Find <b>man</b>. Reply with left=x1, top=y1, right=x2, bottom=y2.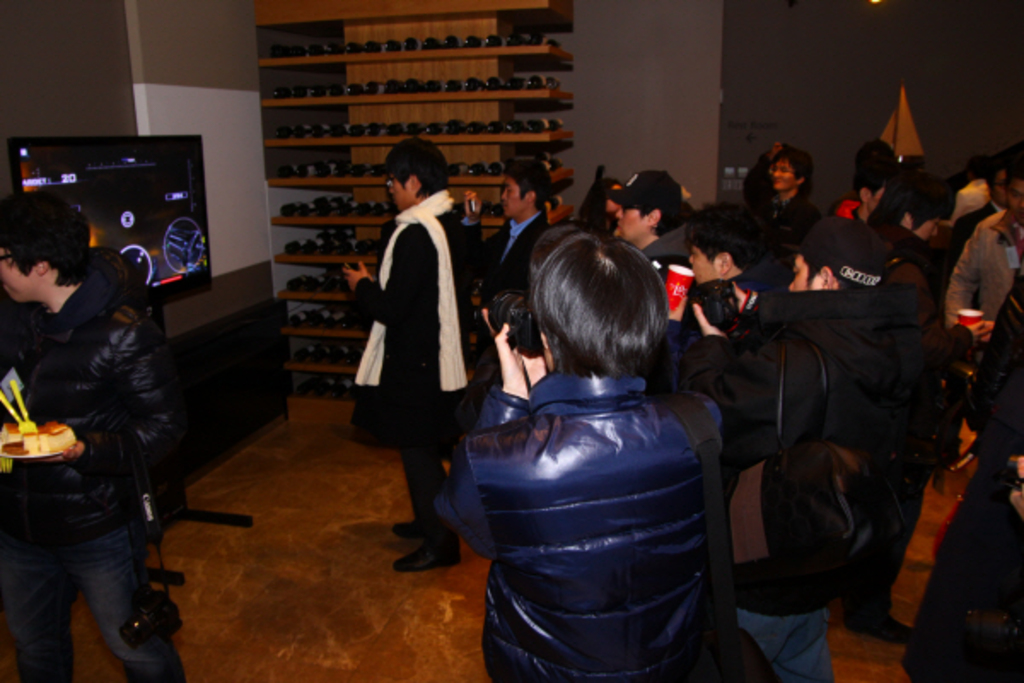
left=935, top=266, right=1022, bottom=681.
